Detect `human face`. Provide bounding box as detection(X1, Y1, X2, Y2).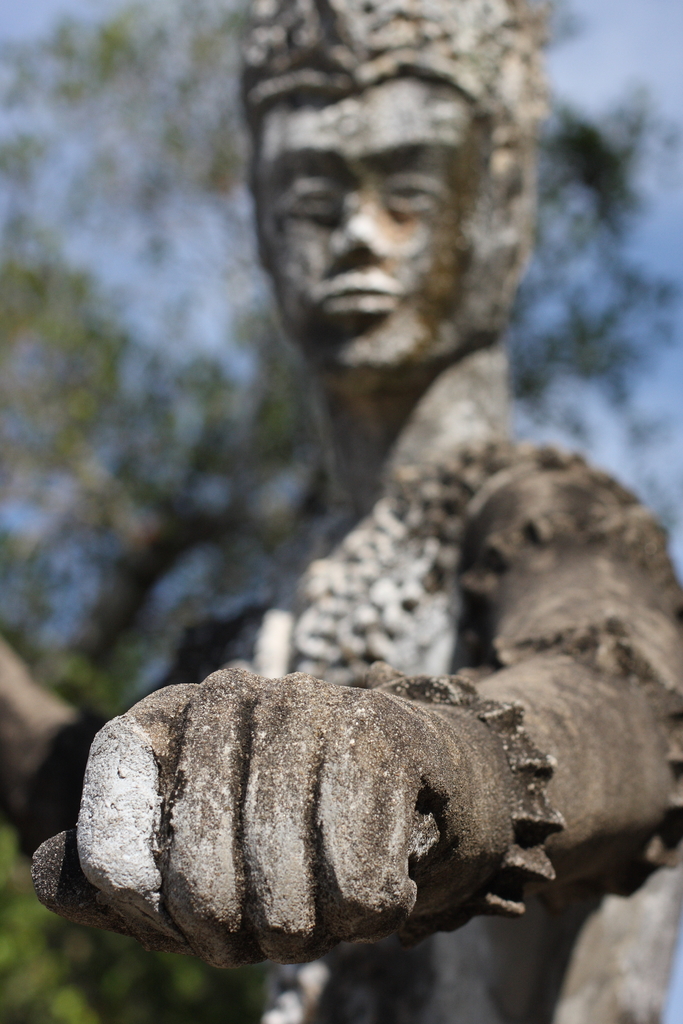
detection(236, 70, 466, 392).
